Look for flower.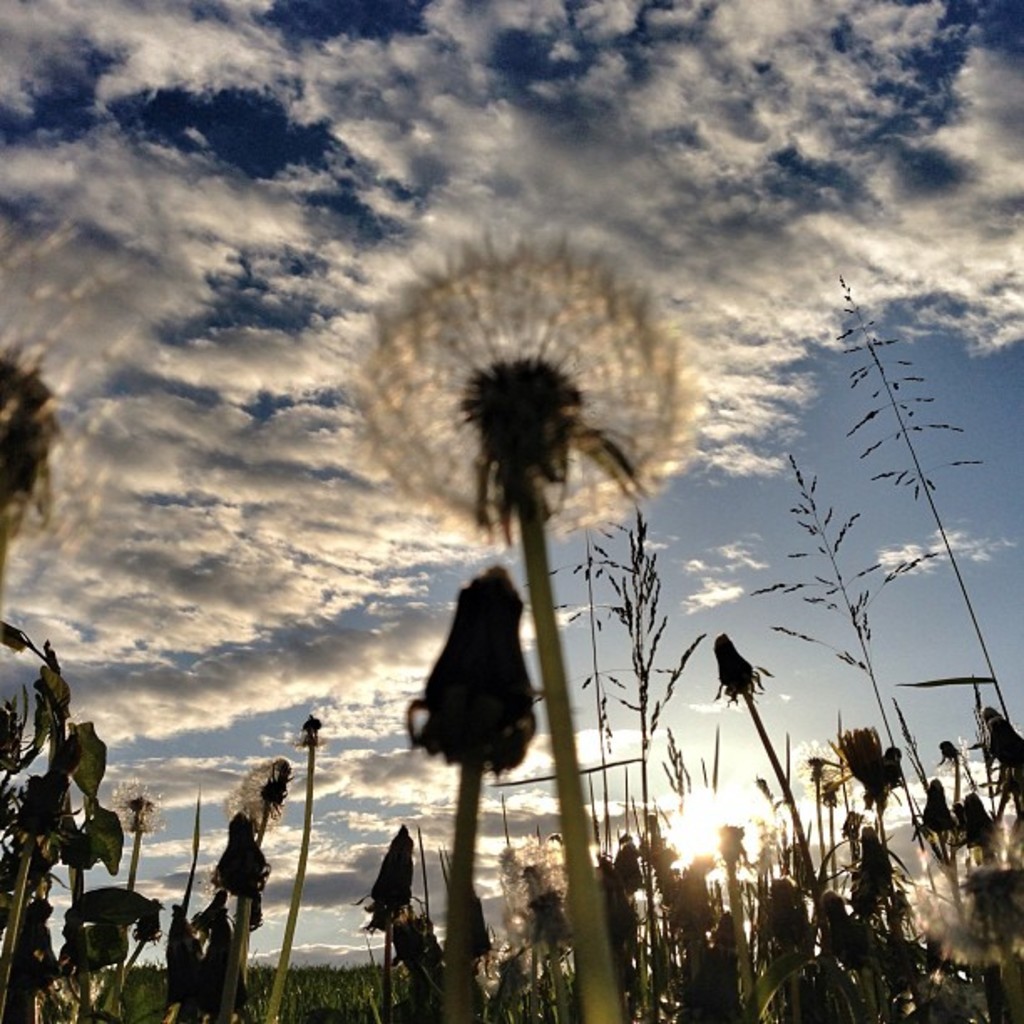
Found: [356, 243, 698, 545].
